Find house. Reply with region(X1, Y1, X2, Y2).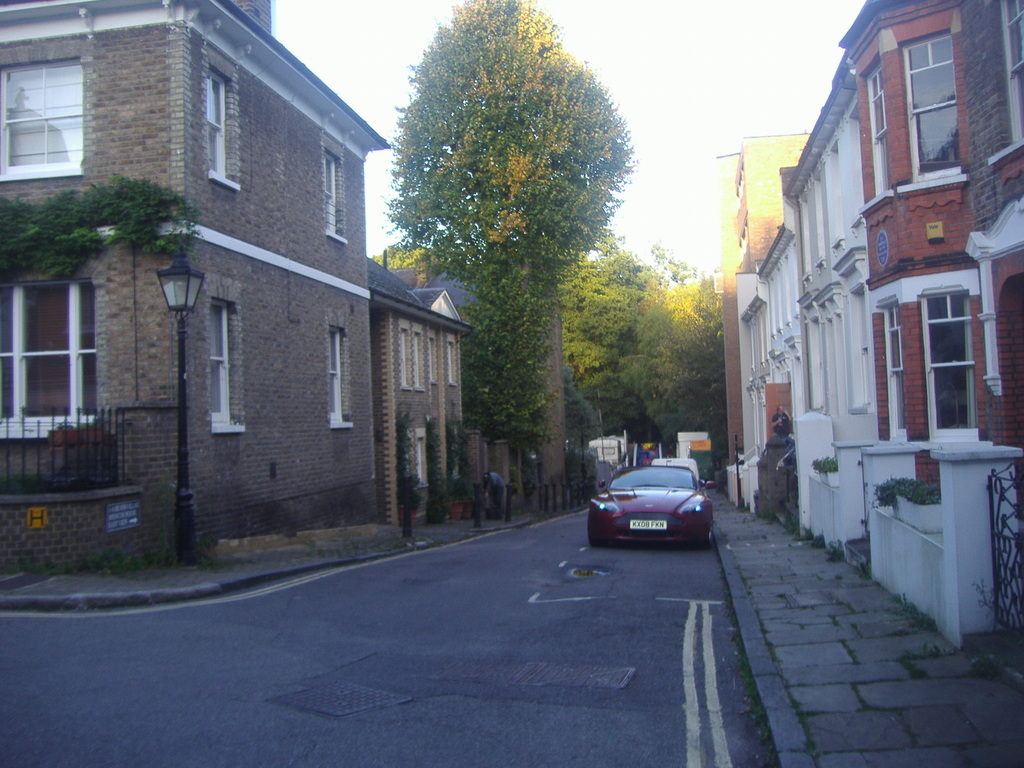
region(763, 54, 888, 544).
